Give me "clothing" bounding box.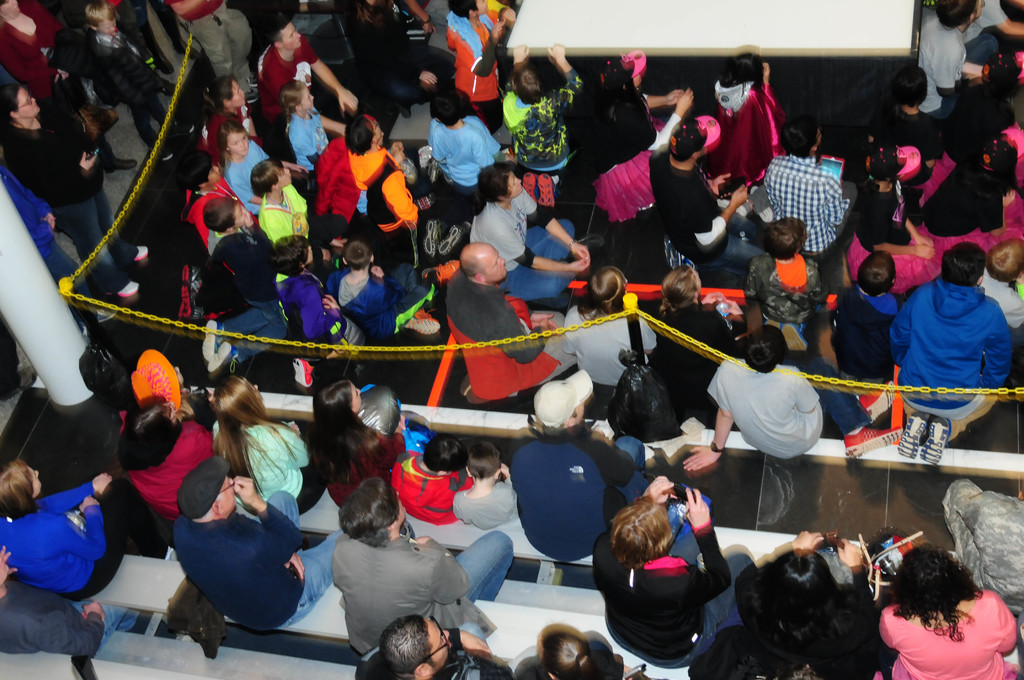
pyautogui.locateOnScreen(333, 537, 514, 659).
